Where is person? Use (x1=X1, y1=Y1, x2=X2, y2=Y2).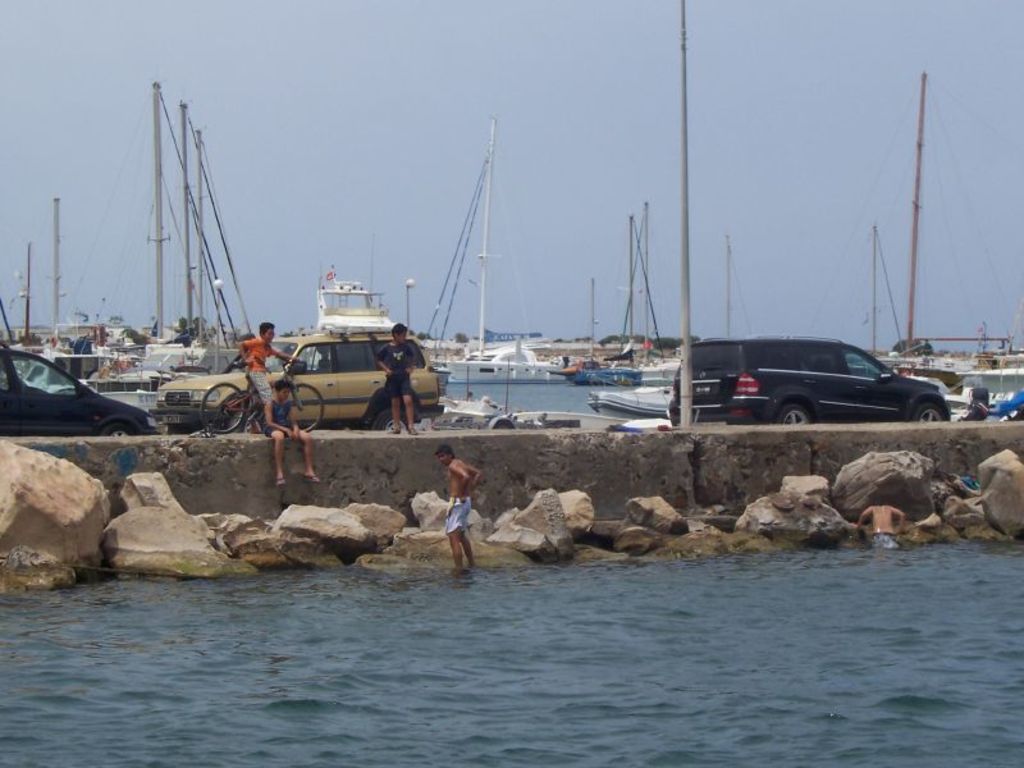
(x1=442, y1=445, x2=479, y2=570).
